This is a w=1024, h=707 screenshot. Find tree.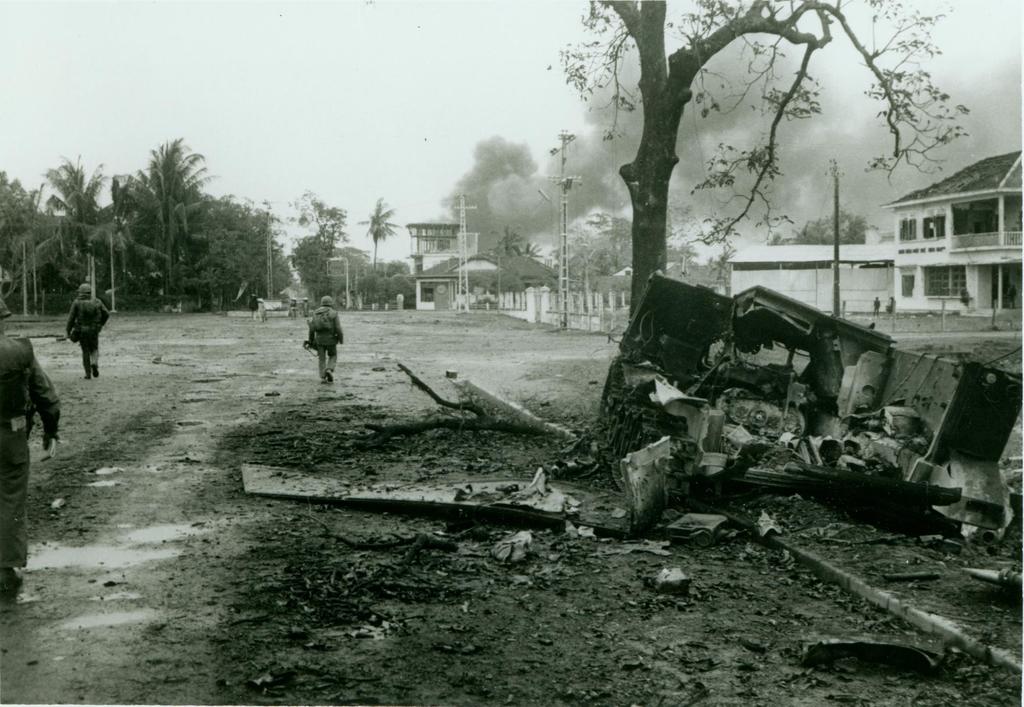
Bounding box: <bbox>356, 196, 397, 268</bbox>.
